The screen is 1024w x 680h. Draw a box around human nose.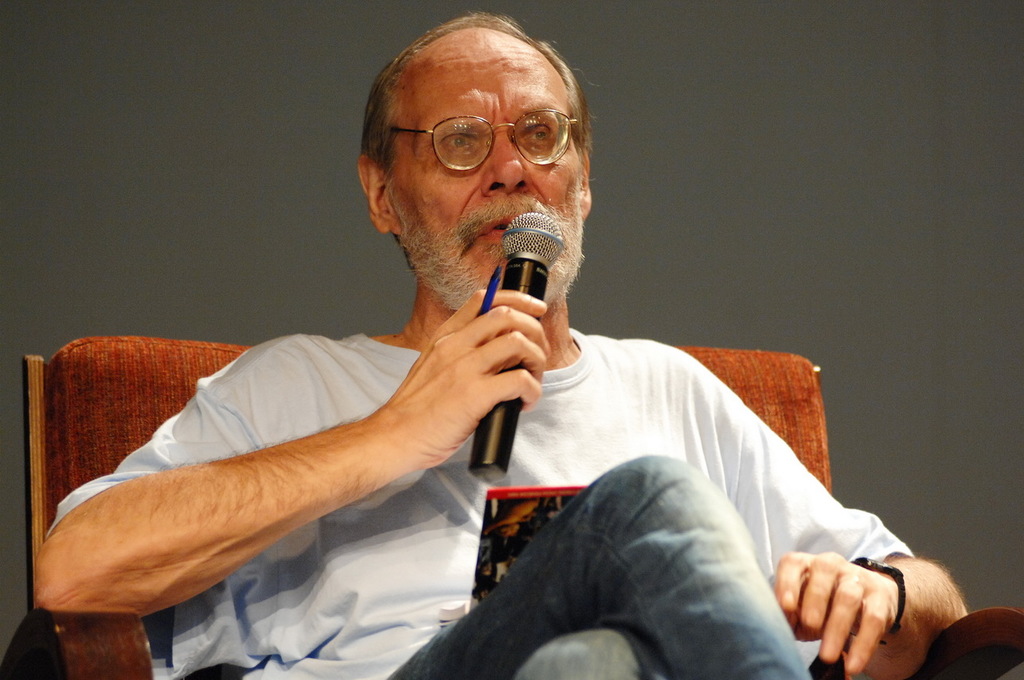
(467,129,538,193).
